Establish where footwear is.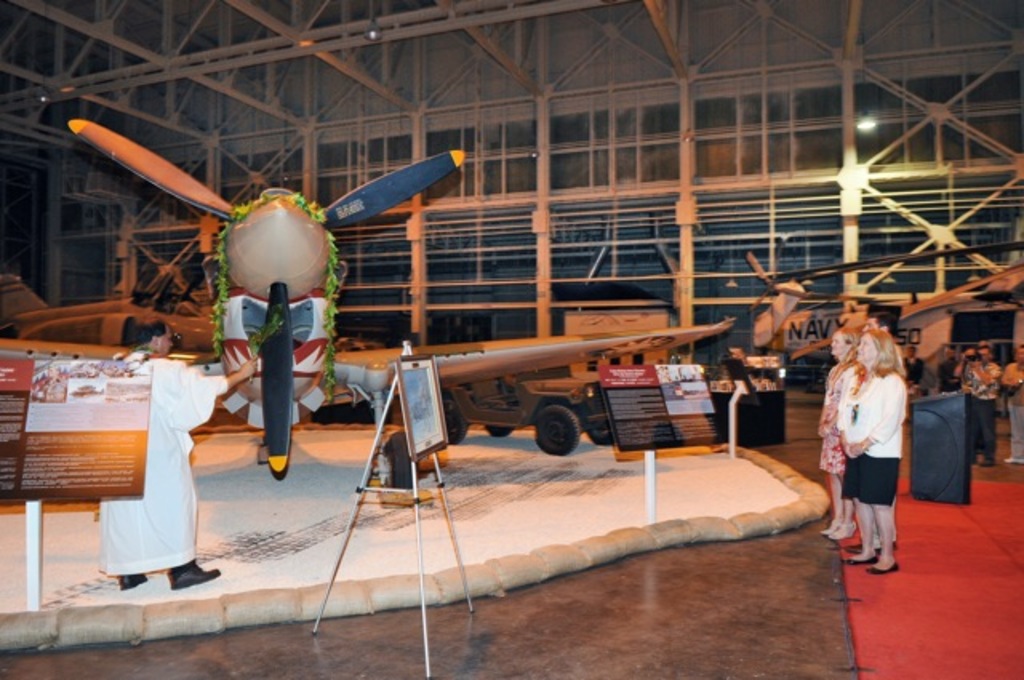
Established at [984, 453, 995, 469].
